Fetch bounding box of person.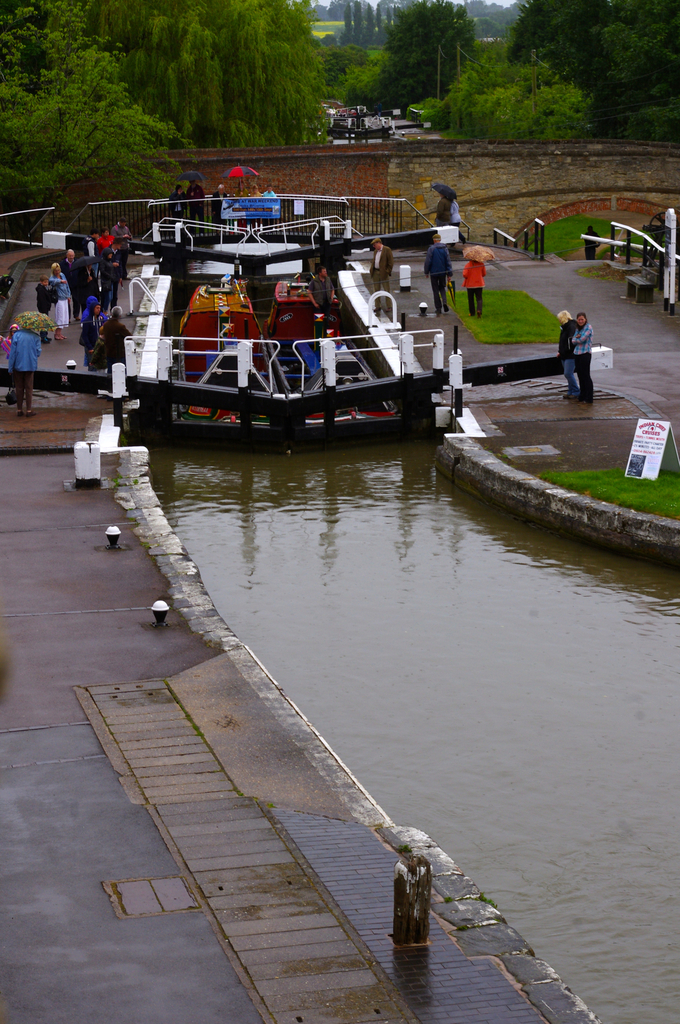
Bbox: pyautogui.locateOnScreen(578, 221, 599, 261).
